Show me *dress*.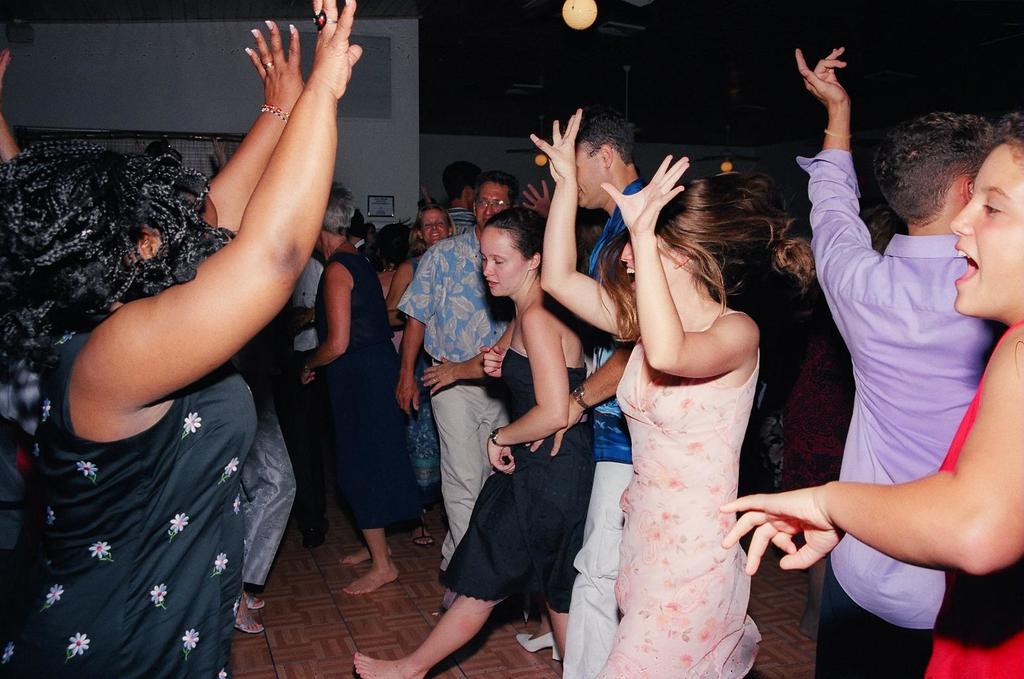
*dress* is here: <region>590, 312, 762, 678</region>.
